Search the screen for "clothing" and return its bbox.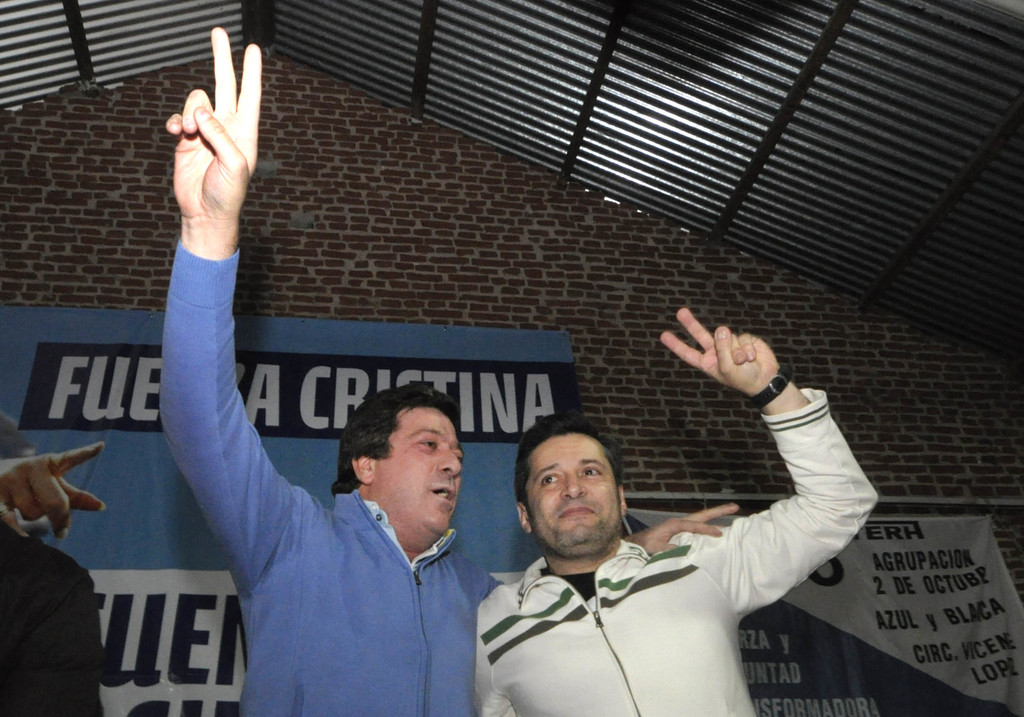
Found: 159, 238, 502, 716.
